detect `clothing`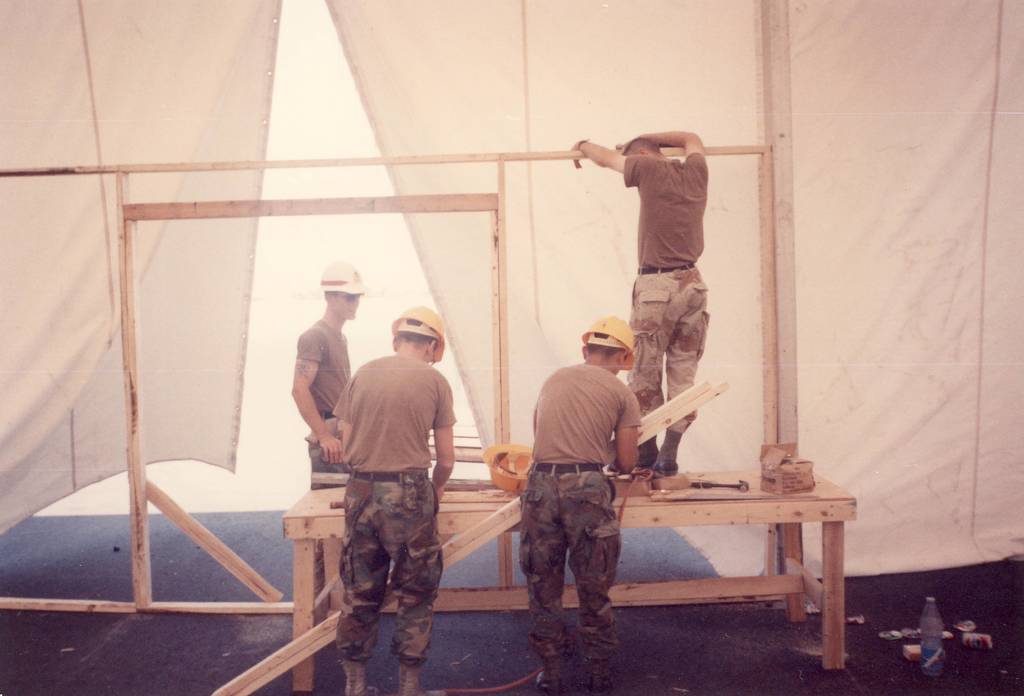
bbox=[624, 152, 710, 271]
